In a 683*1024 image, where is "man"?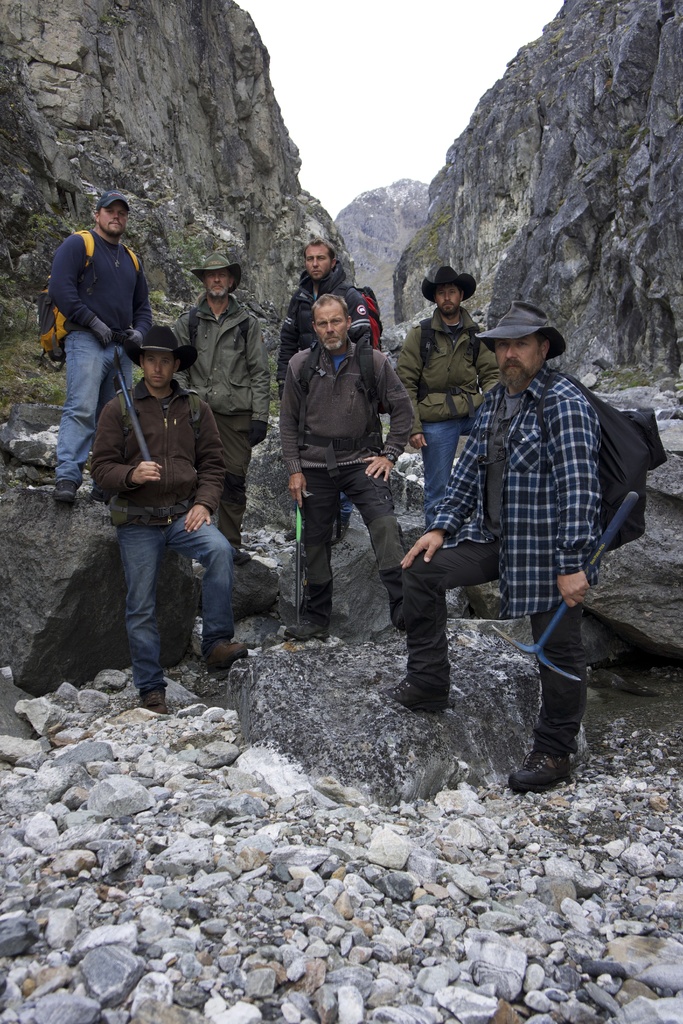
83,326,255,711.
